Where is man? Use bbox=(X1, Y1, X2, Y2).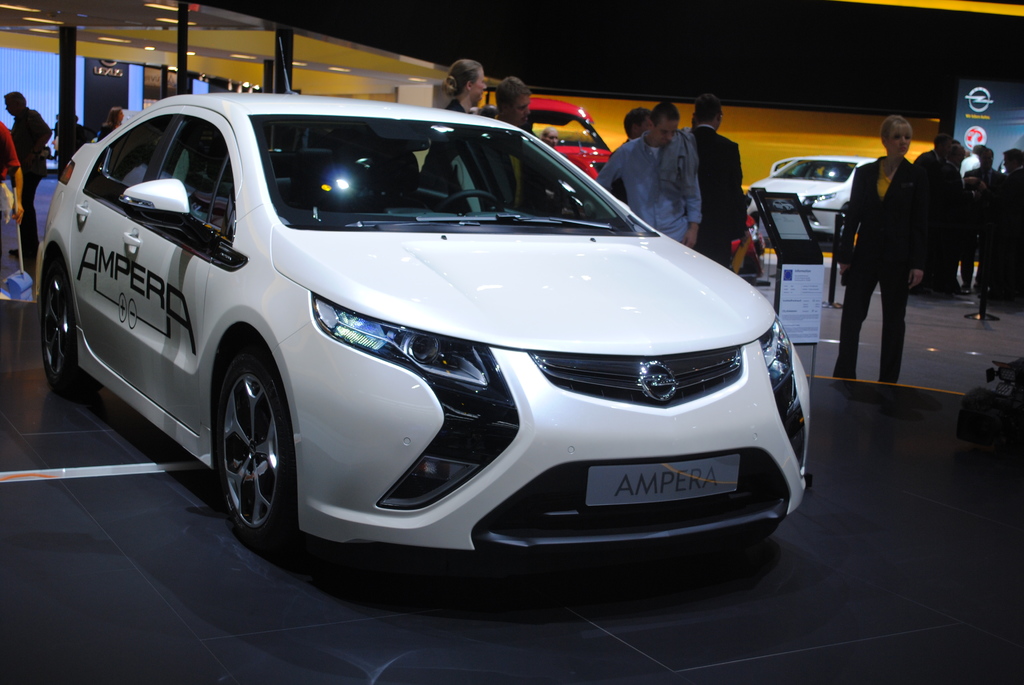
bbox=(489, 77, 570, 219).
